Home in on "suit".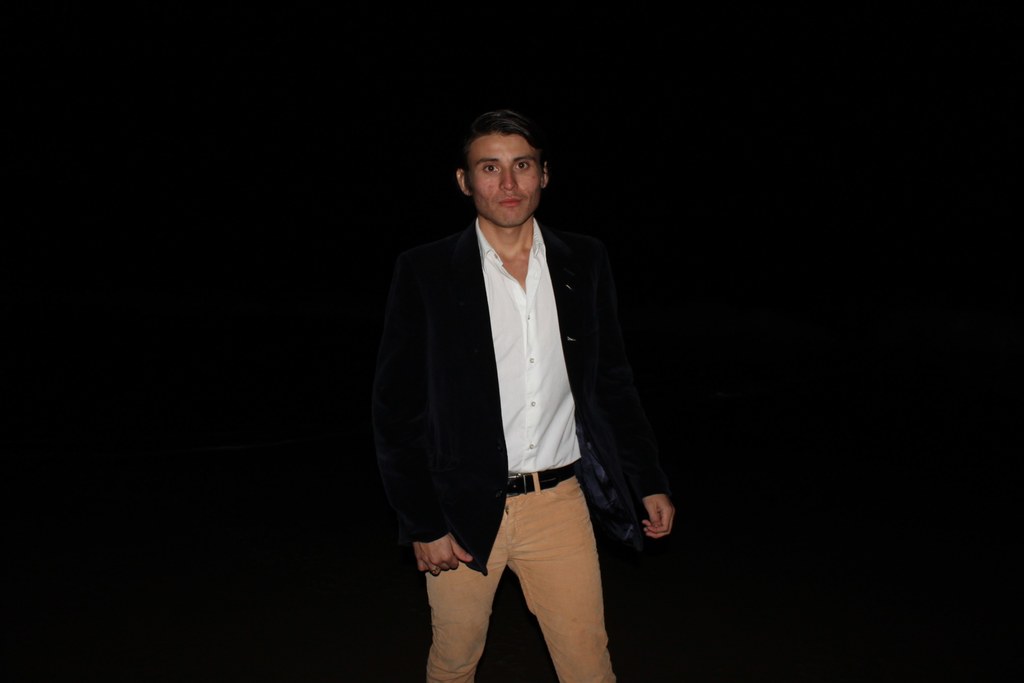
Homed in at BBox(370, 124, 660, 638).
